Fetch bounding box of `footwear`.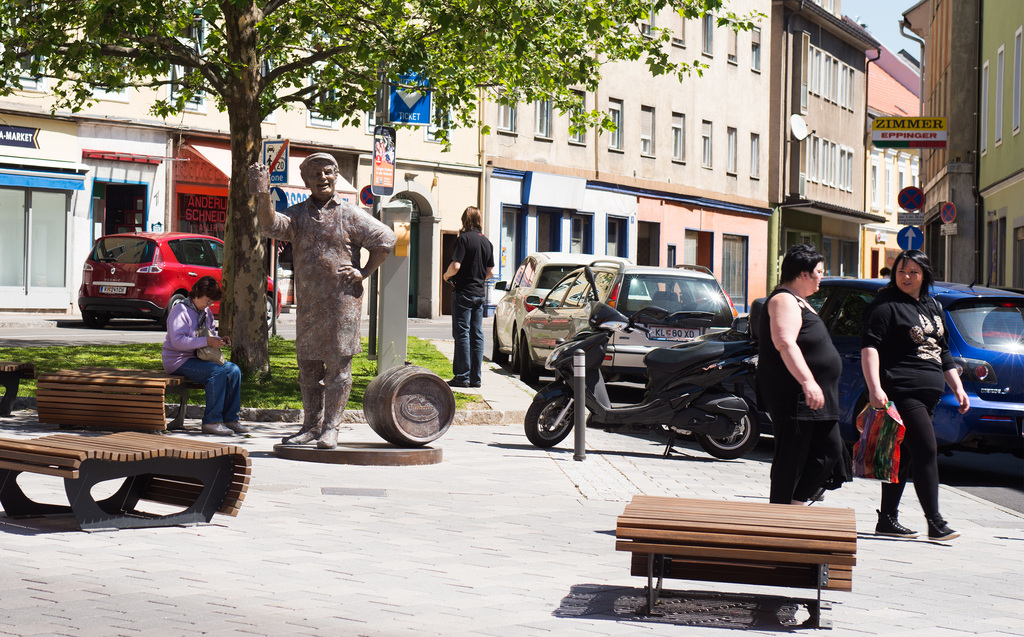
Bbox: x1=316, y1=428, x2=346, y2=447.
